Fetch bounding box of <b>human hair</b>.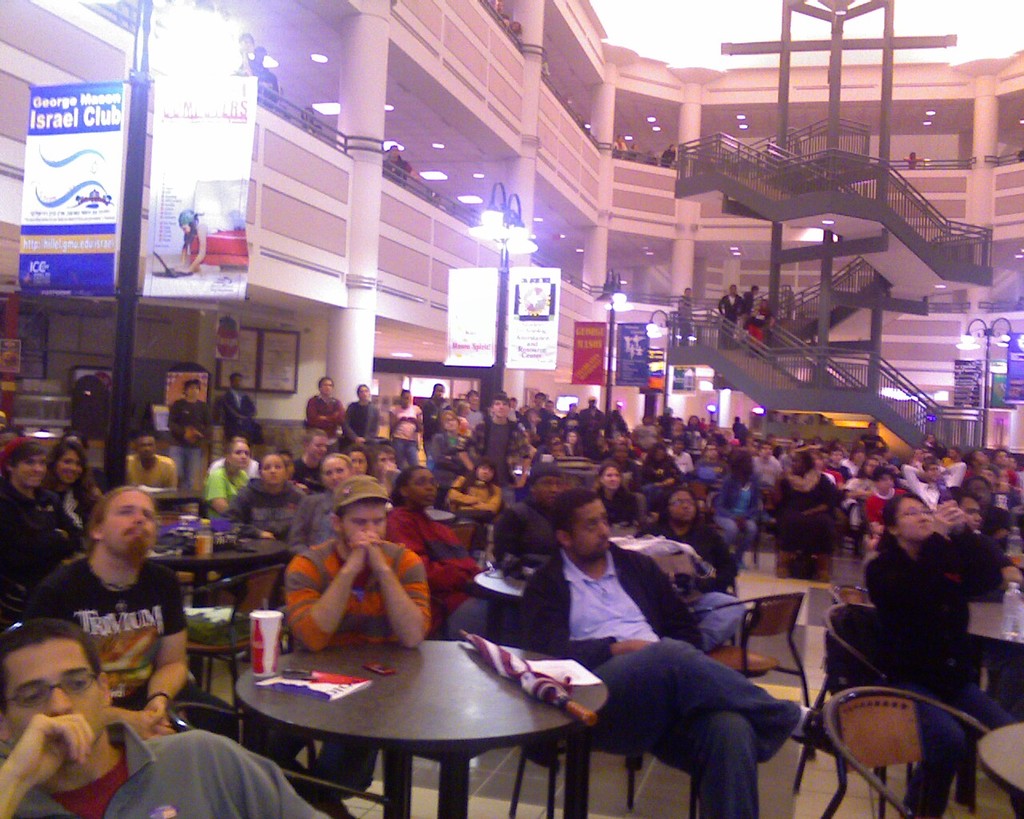
Bbox: box=[346, 443, 381, 477].
